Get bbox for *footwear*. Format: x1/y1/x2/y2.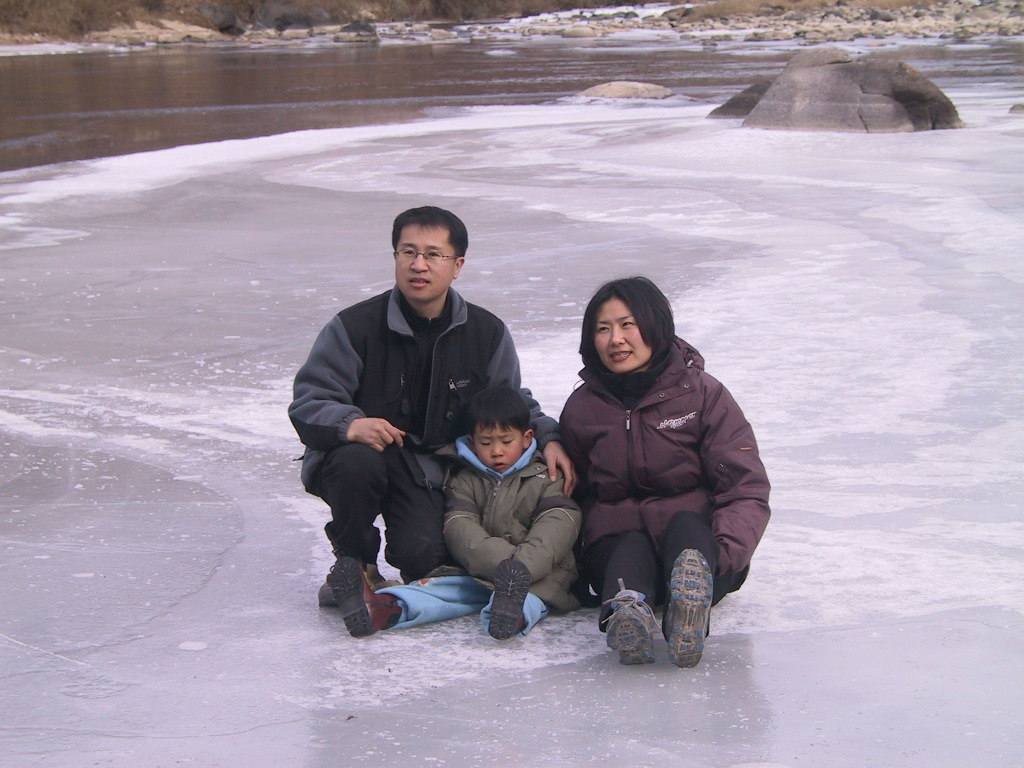
604/583/653/664.
